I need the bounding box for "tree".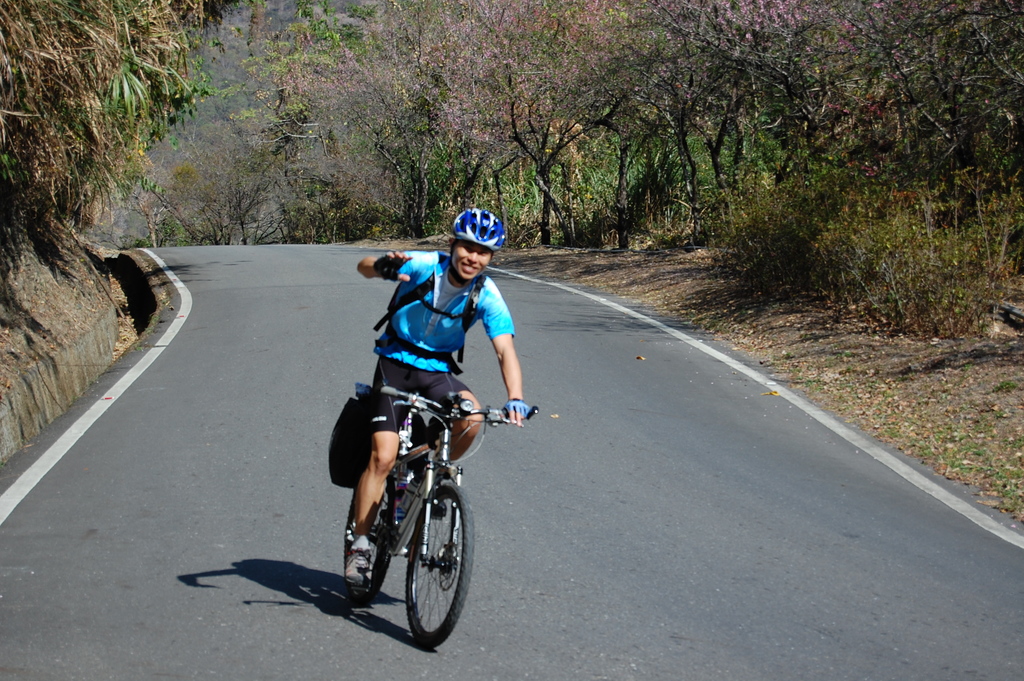
Here it is: left=0, top=0, right=259, bottom=288.
